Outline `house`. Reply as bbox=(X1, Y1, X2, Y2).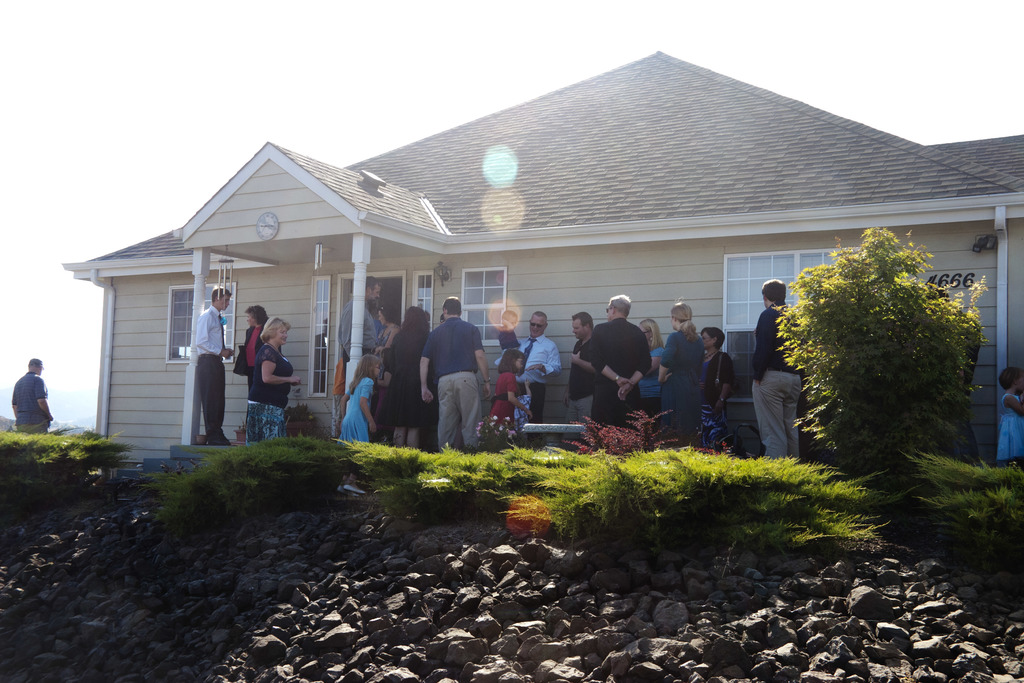
bbox=(57, 31, 1023, 481).
